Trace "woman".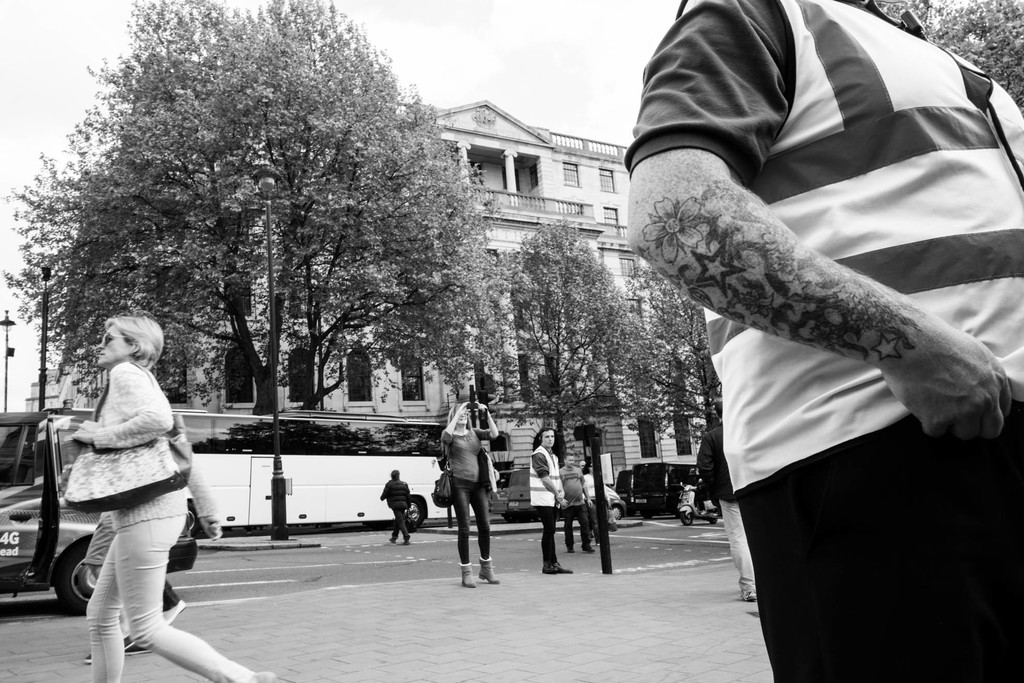
Traced to region(582, 461, 607, 547).
